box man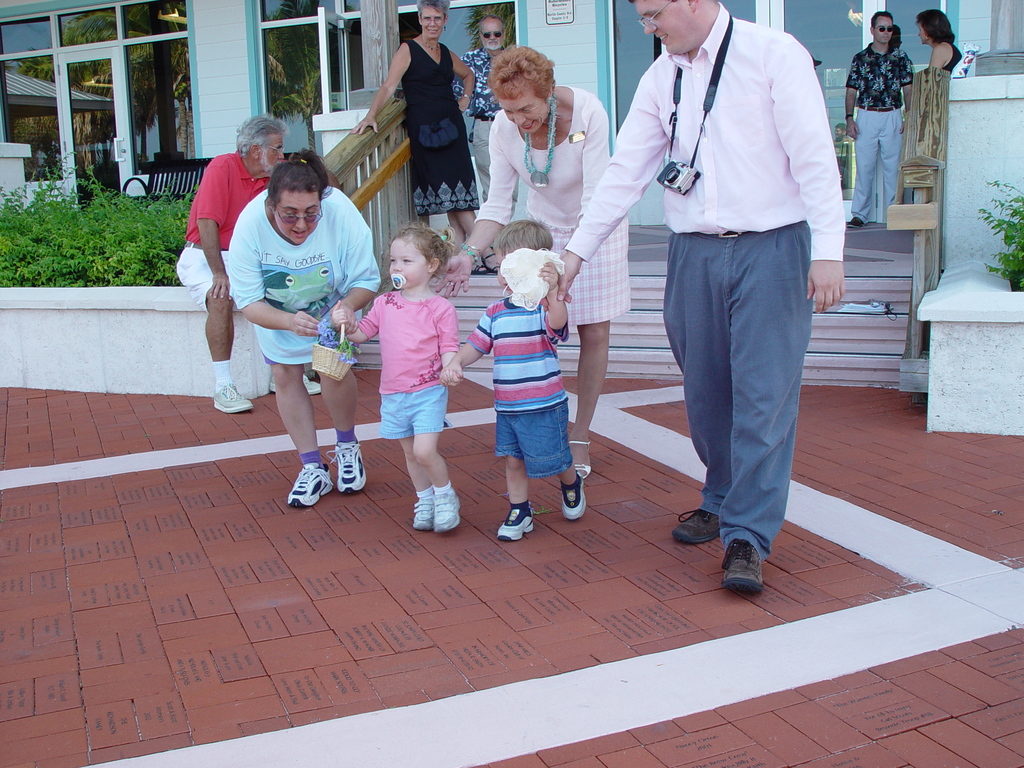
left=842, top=8, right=916, bottom=225
